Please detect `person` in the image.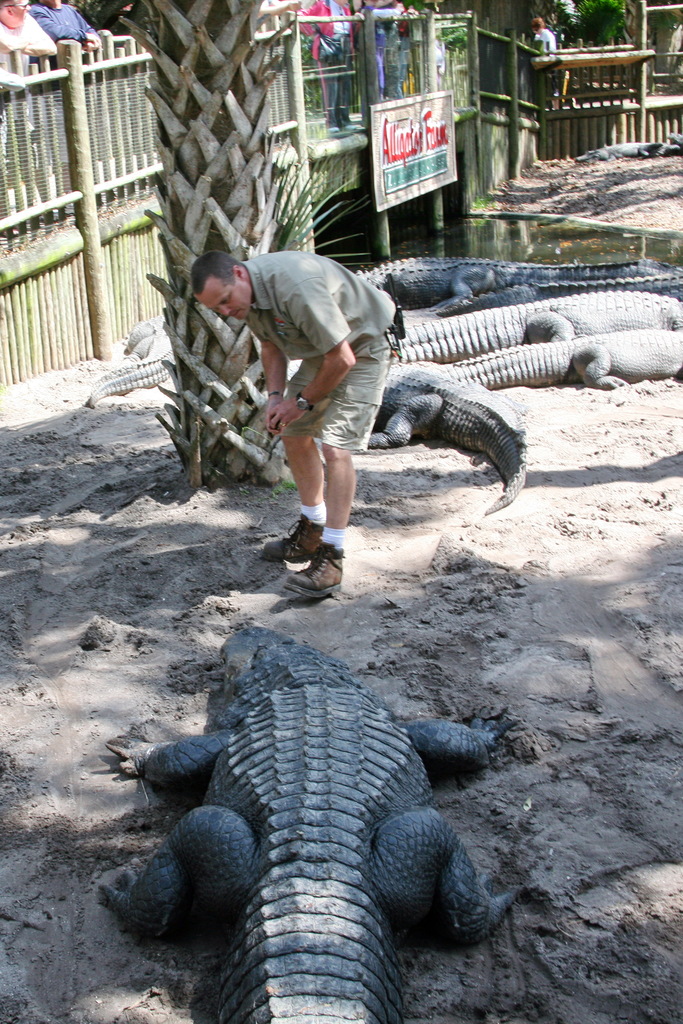
[0,0,57,237].
